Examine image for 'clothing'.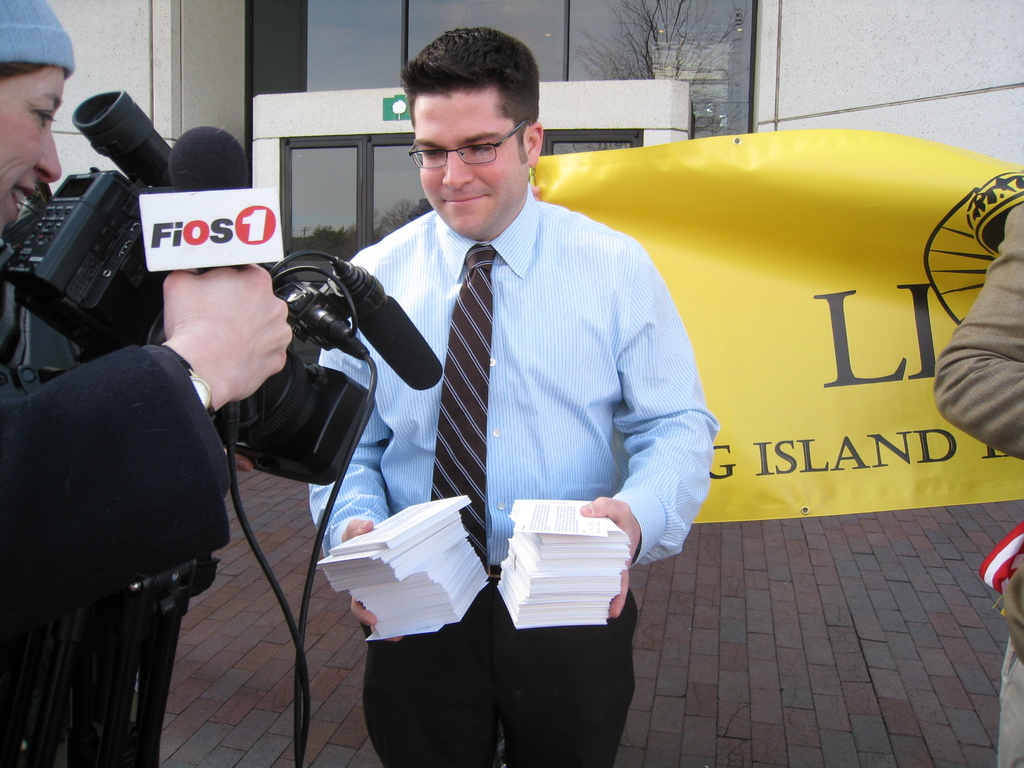
Examination result: region(933, 198, 1023, 767).
